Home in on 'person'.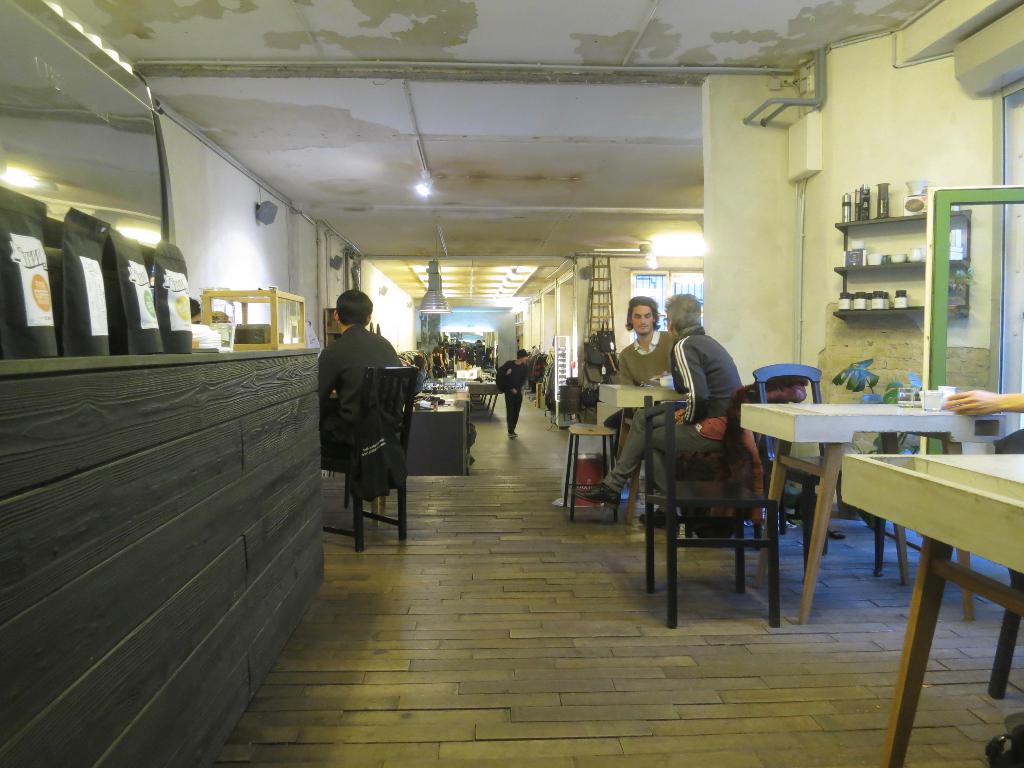
Homed in at left=450, top=335, right=464, bottom=367.
